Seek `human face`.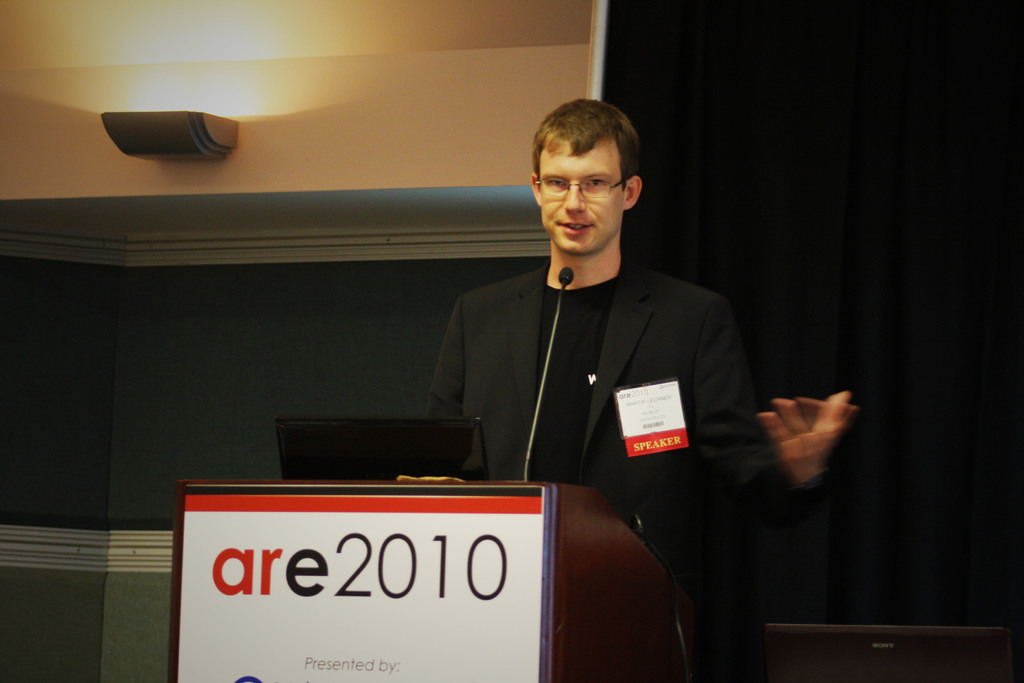
rect(540, 136, 626, 252).
